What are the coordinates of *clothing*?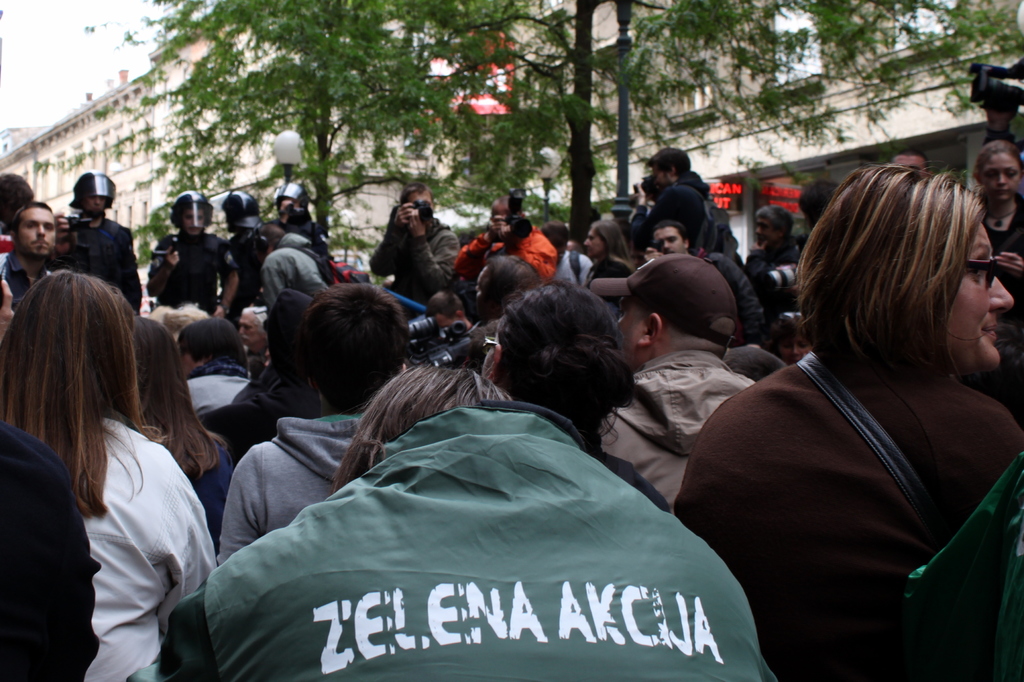
crop(214, 414, 376, 563).
